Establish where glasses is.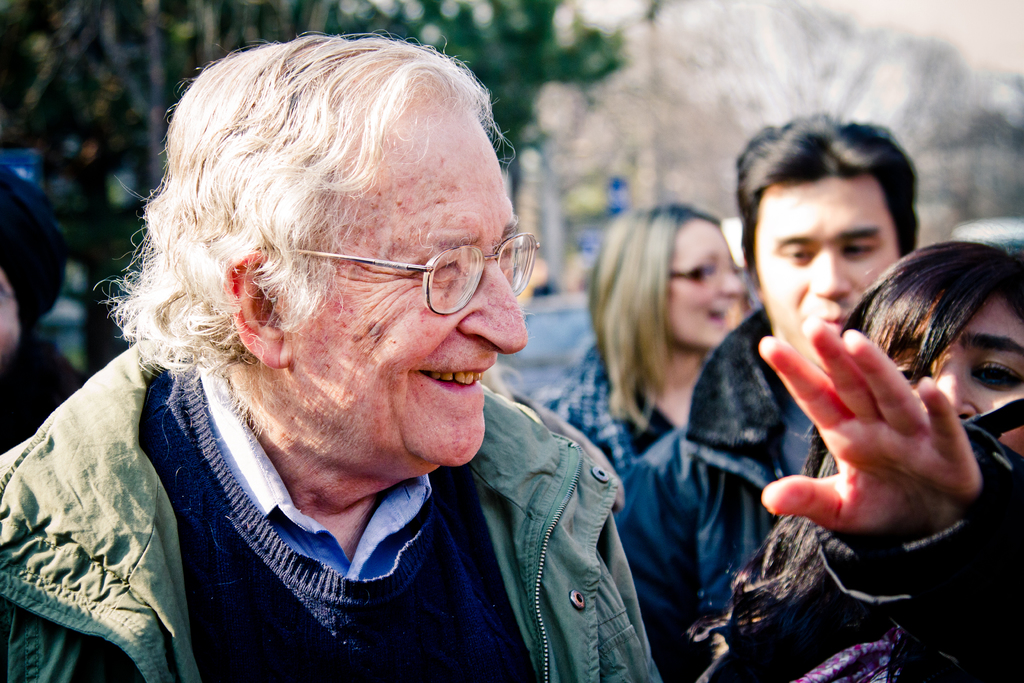
Established at 666, 262, 745, 288.
